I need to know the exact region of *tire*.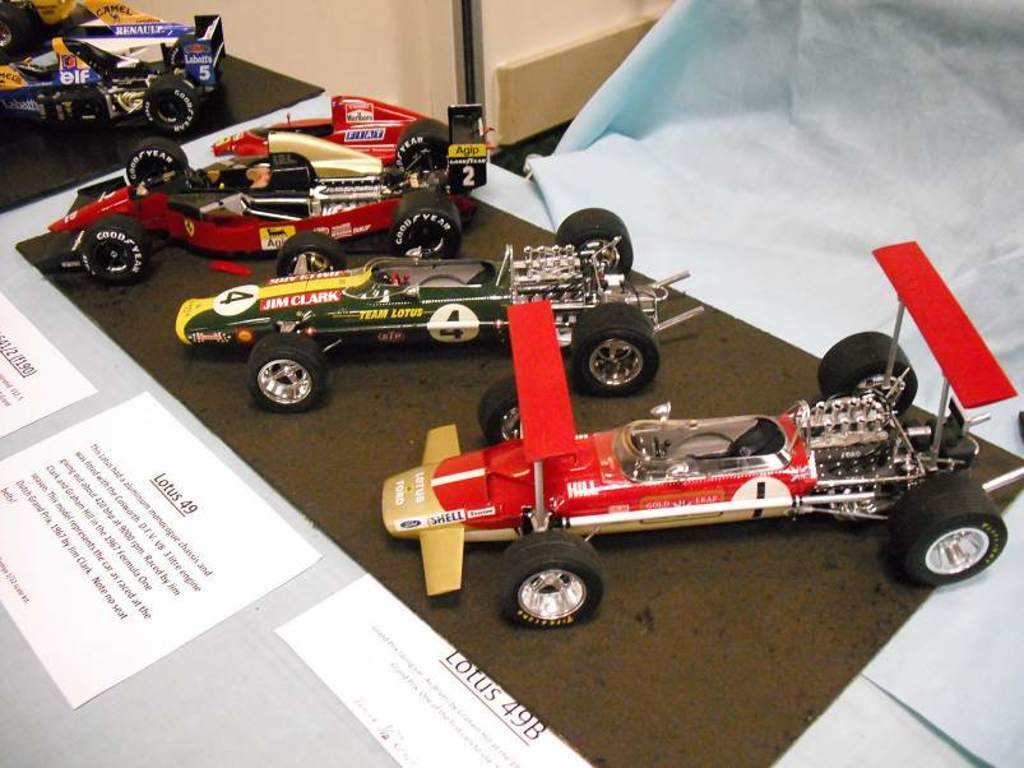
Region: (left=79, top=217, right=152, bottom=282).
